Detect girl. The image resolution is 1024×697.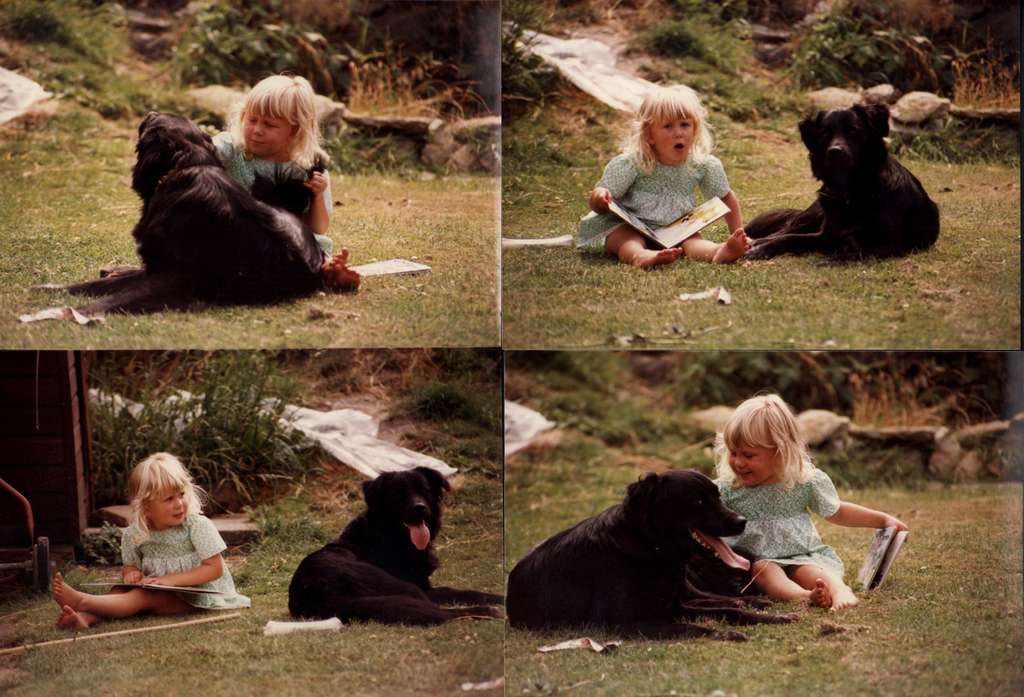
203 63 344 263.
